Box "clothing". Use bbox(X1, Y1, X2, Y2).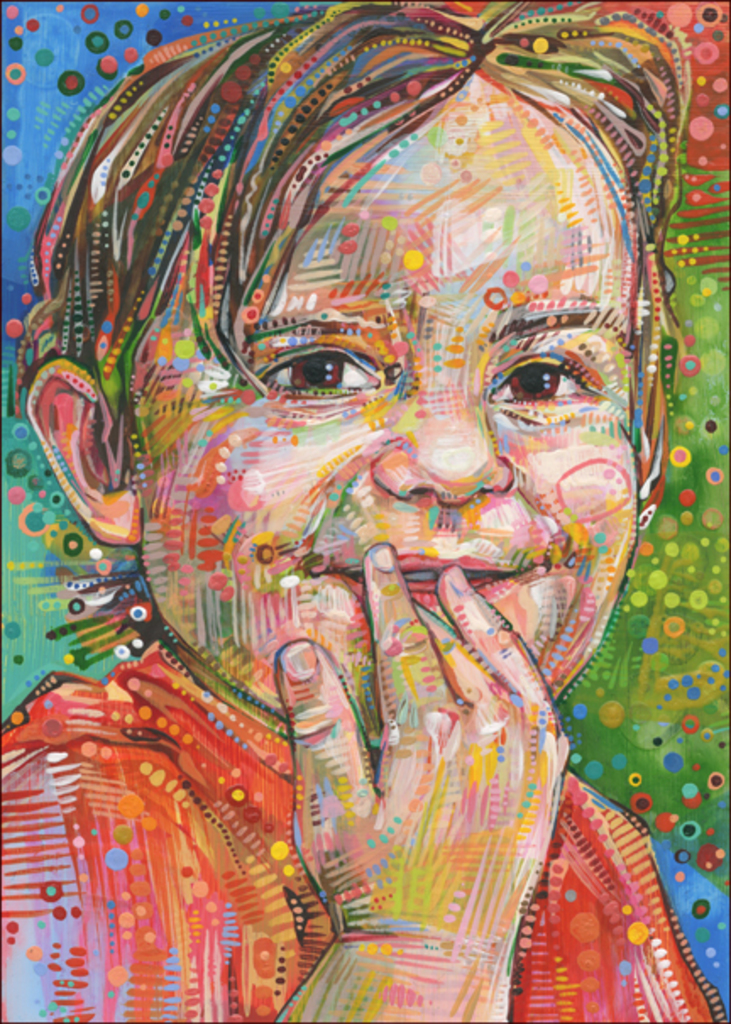
bbox(0, 643, 721, 1022).
